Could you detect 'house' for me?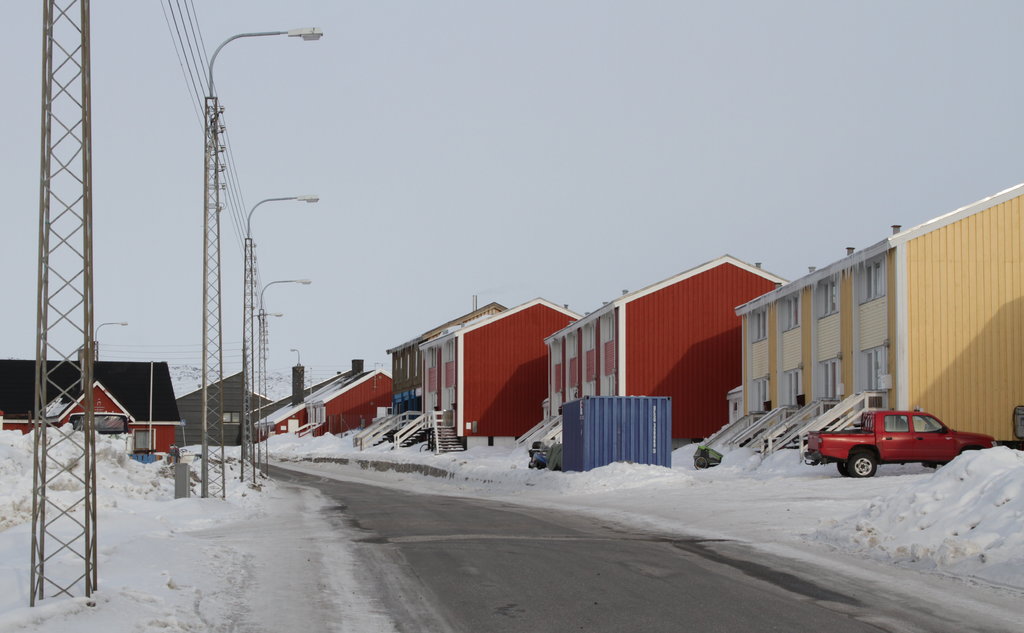
Detection result: (x1=253, y1=360, x2=364, y2=445).
